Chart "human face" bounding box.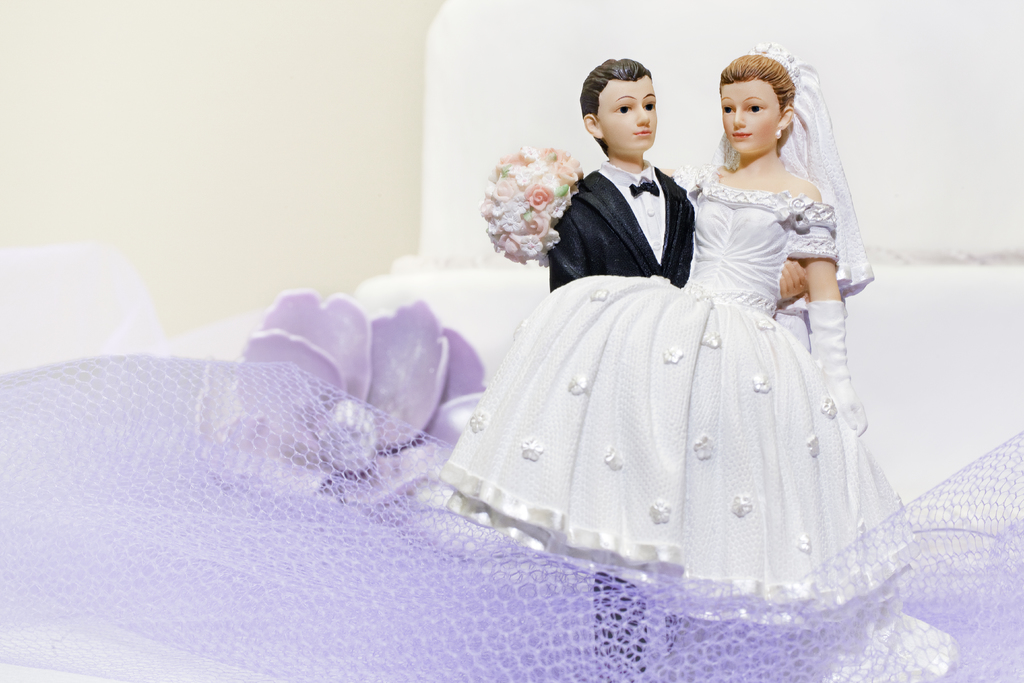
Charted: bbox(590, 74, 659, 147).
